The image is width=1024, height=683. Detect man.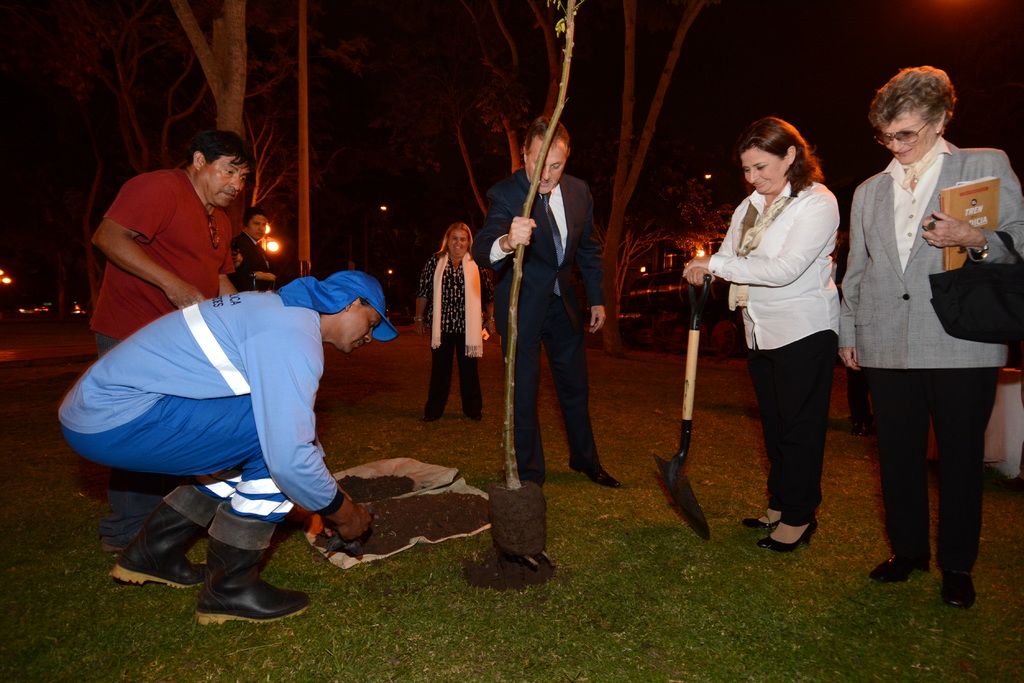
Detection: bbox=(55, 268, 403, 629).
